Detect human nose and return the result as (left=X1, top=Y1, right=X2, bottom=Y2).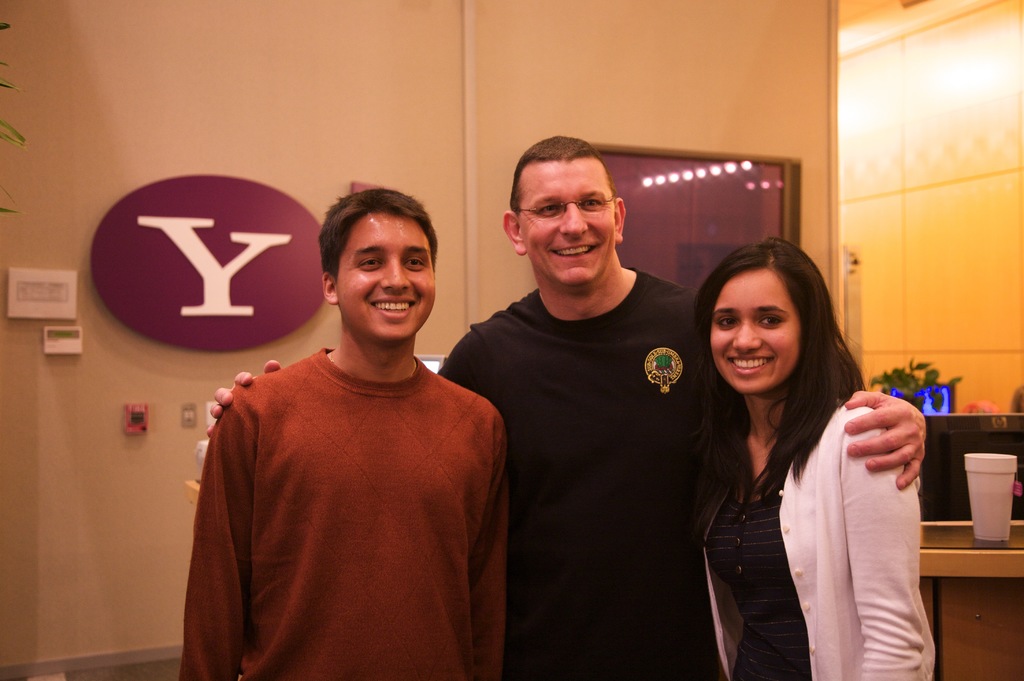
(left=556, top=204, right=592, bottom=237).
